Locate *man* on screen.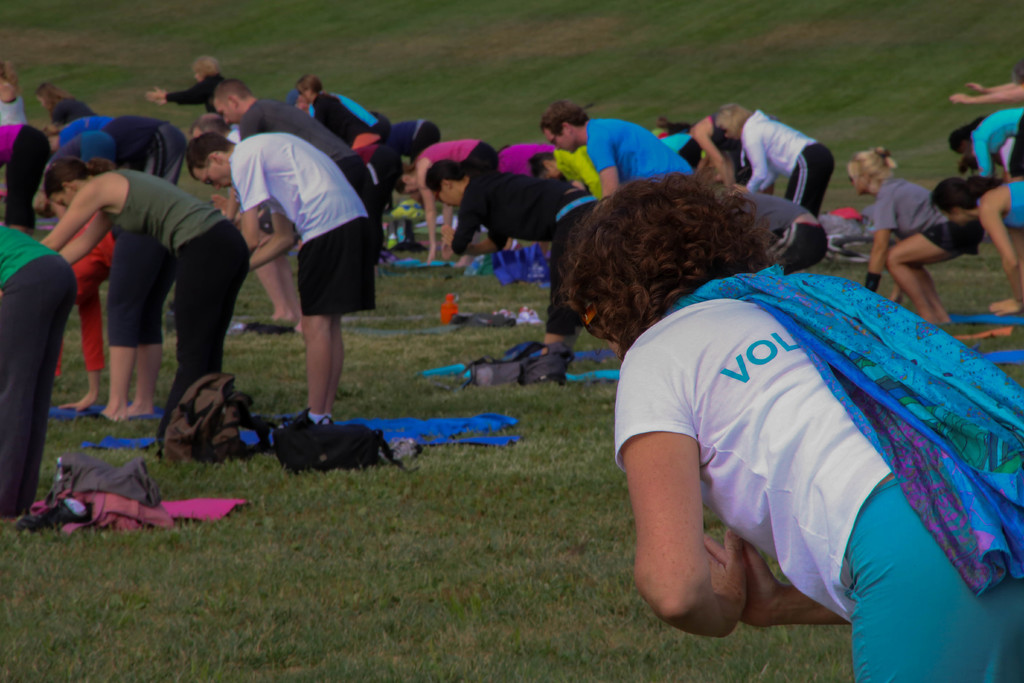
On screen at select_region(538, 104, 695, 211).
